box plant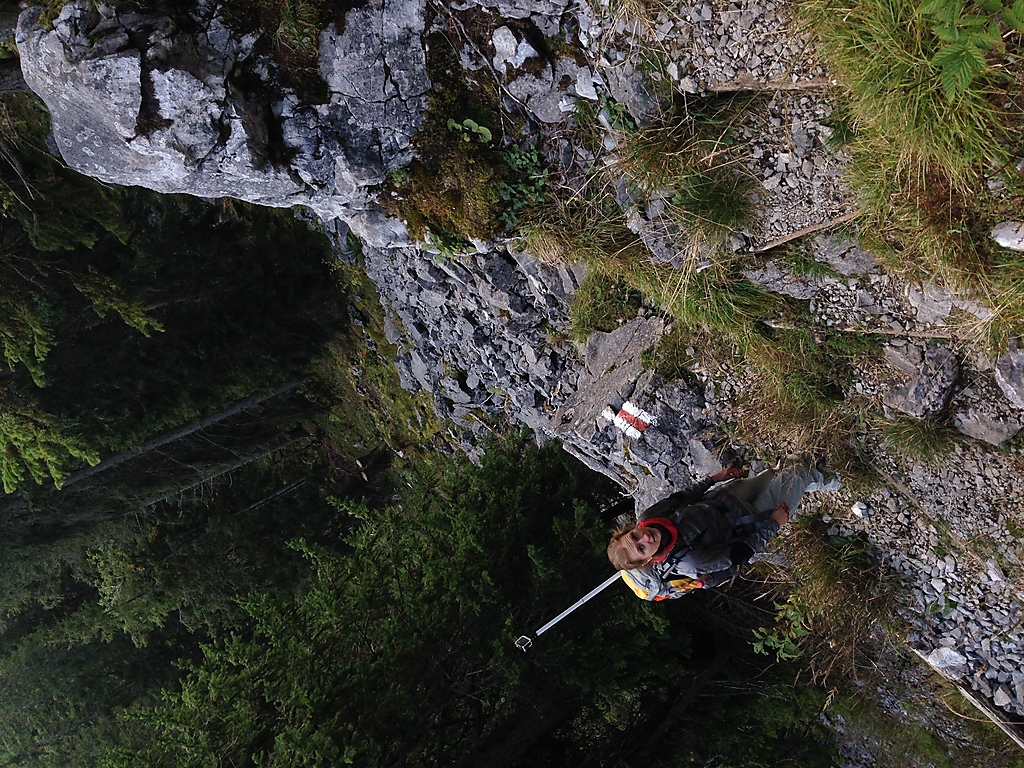
detection(591, 50, 741, 217)
